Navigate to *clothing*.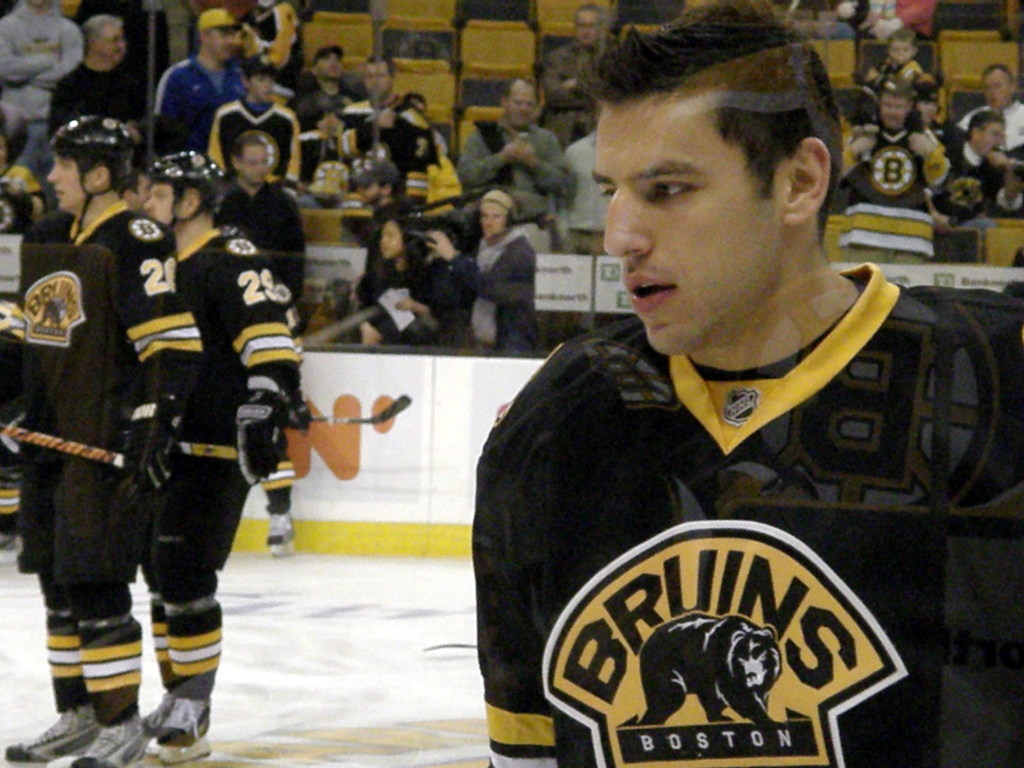
Navigation target: <region>462, 106, 552, 221</region>.
